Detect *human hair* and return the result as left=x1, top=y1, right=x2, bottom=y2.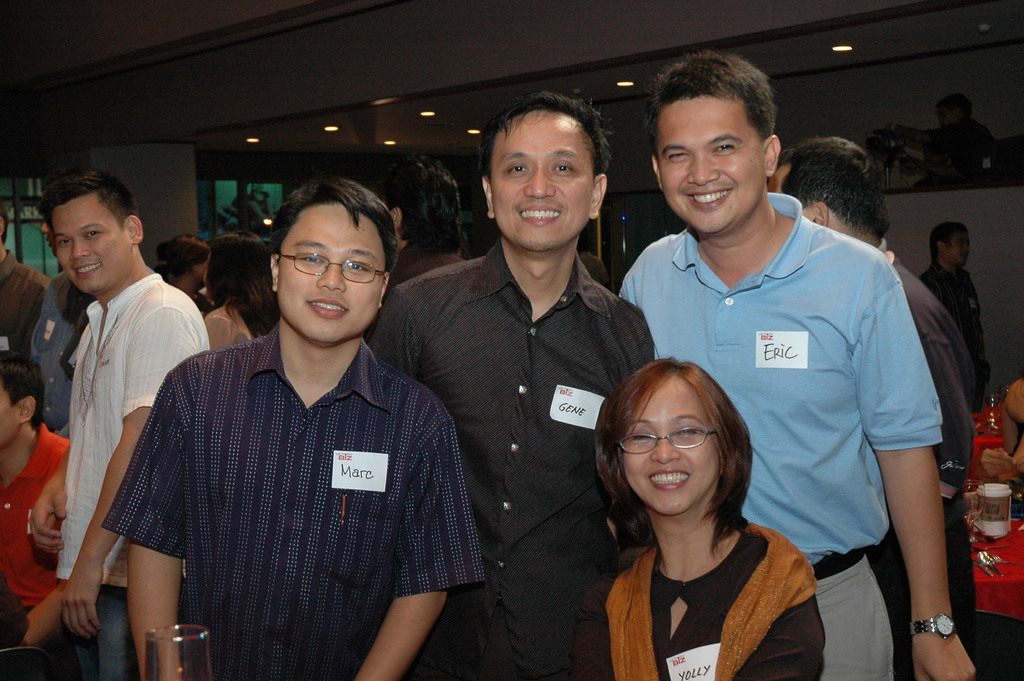
left=156, top=235, right=210, bottom=278.
